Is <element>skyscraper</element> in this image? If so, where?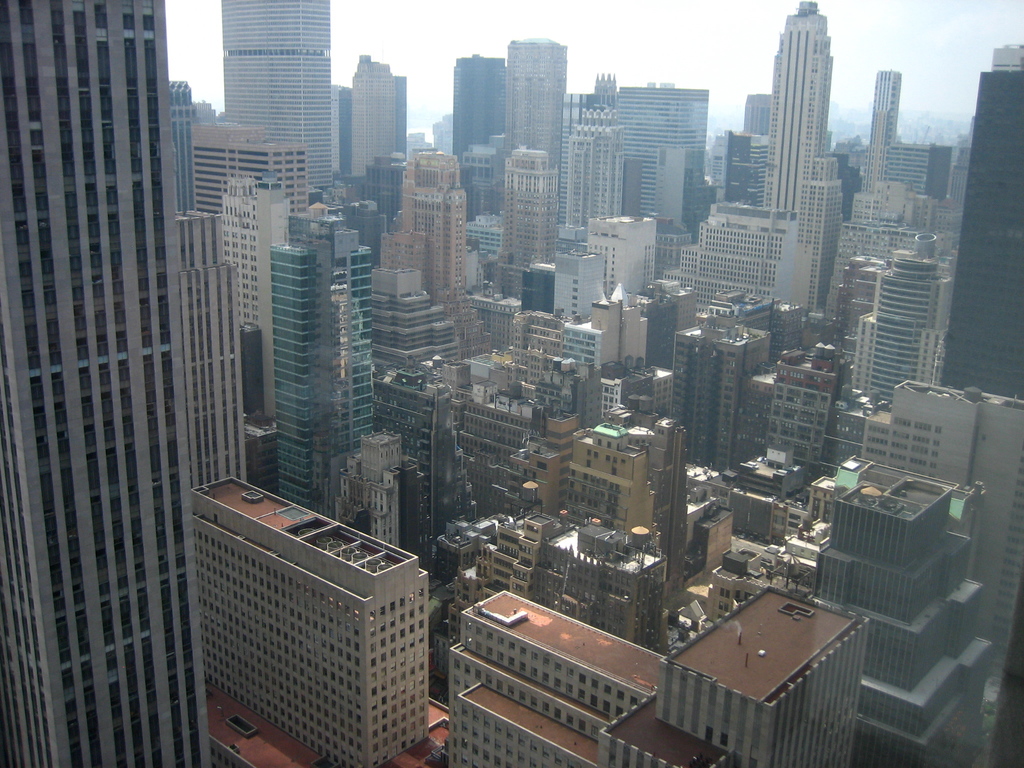
Yes, at [x1=556, y1=74, x2=618, y2=137].
